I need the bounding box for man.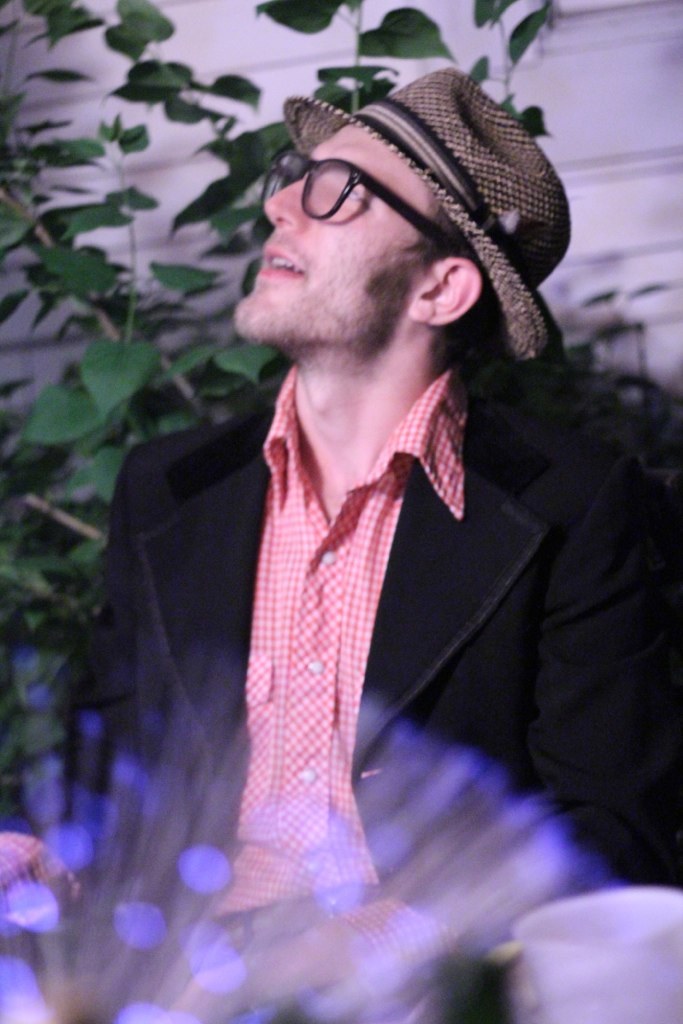
Here it is: [101,67,682,1023].
